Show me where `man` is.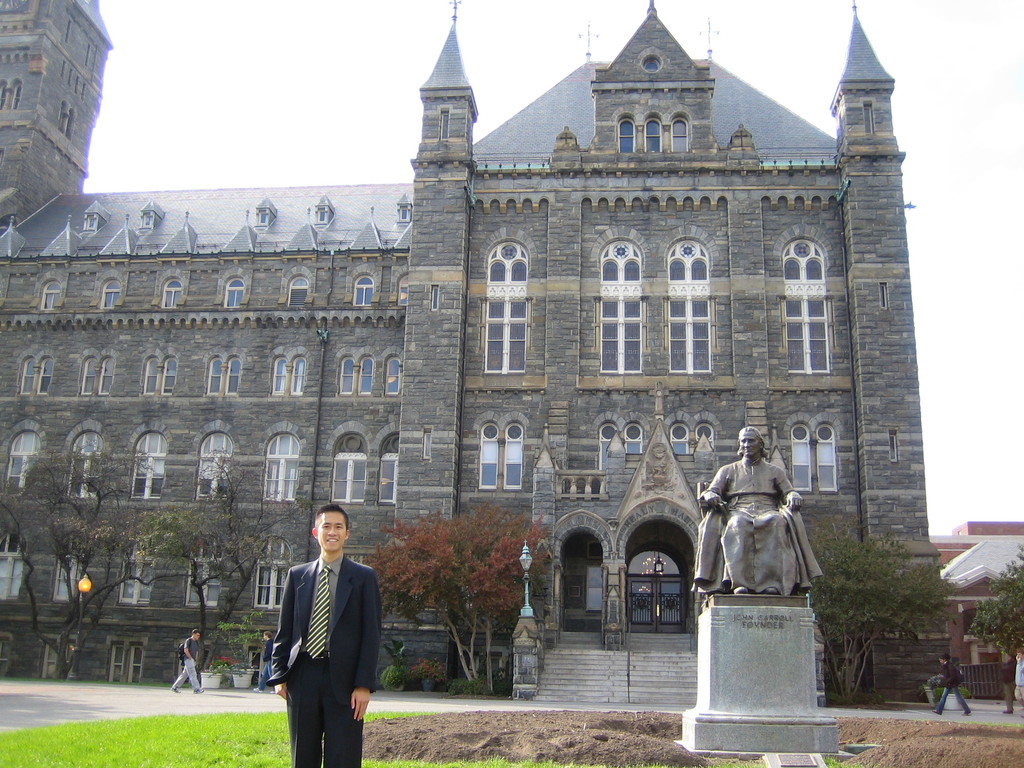
`man` is at <box>1012,639,1023,717</box>.
